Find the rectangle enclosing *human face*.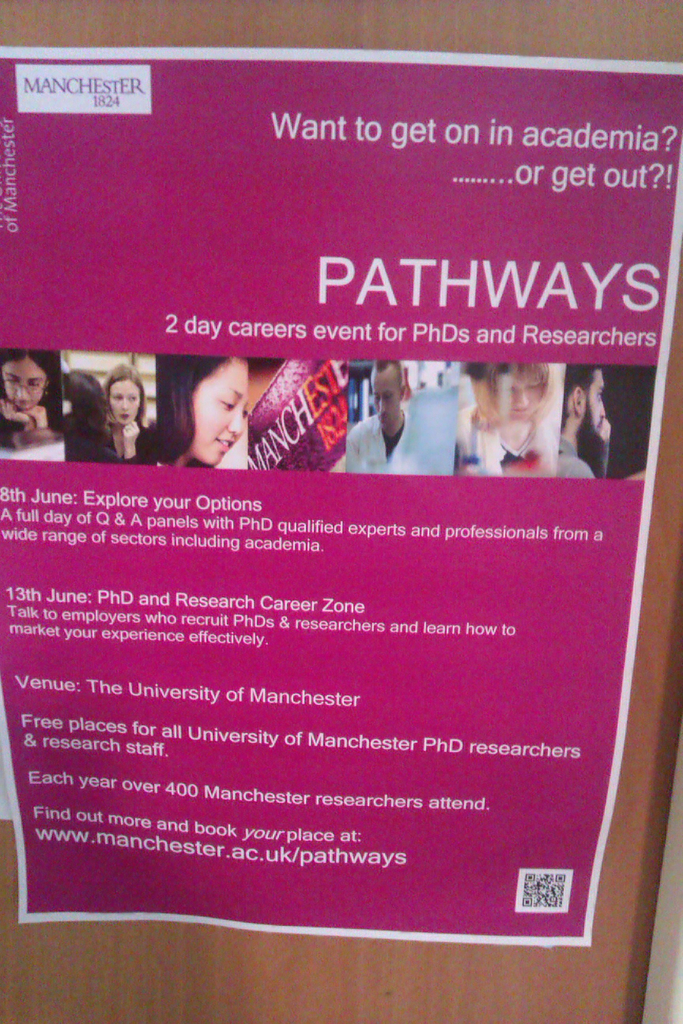
(110,380,140,422).
